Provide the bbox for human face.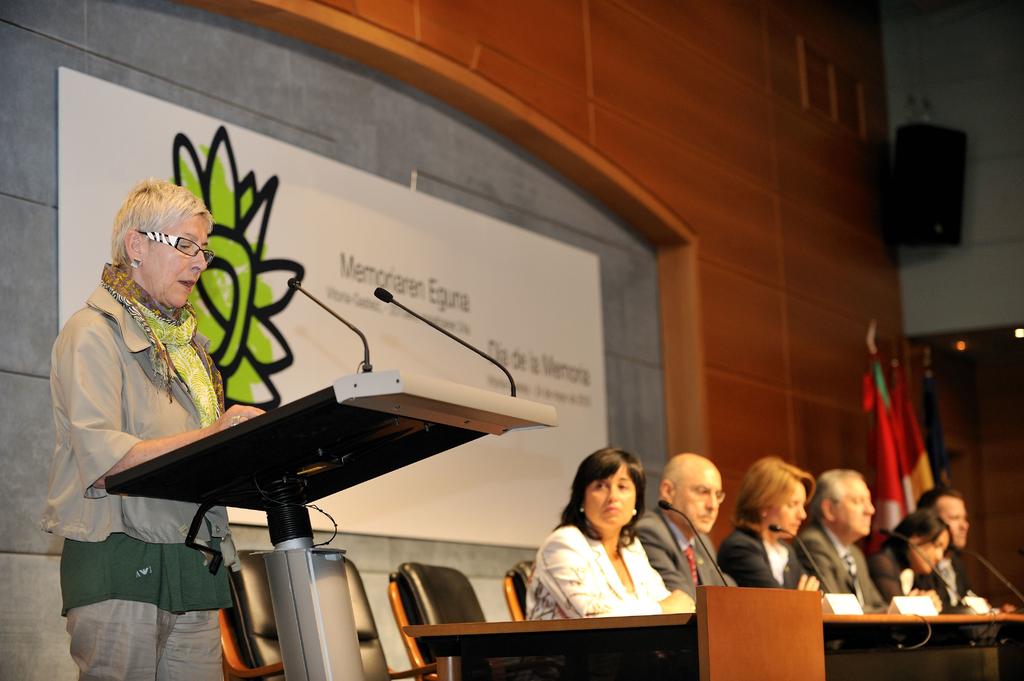
{"x1": 773, "y1": 481, "x2": 806, "y2": 540}.
